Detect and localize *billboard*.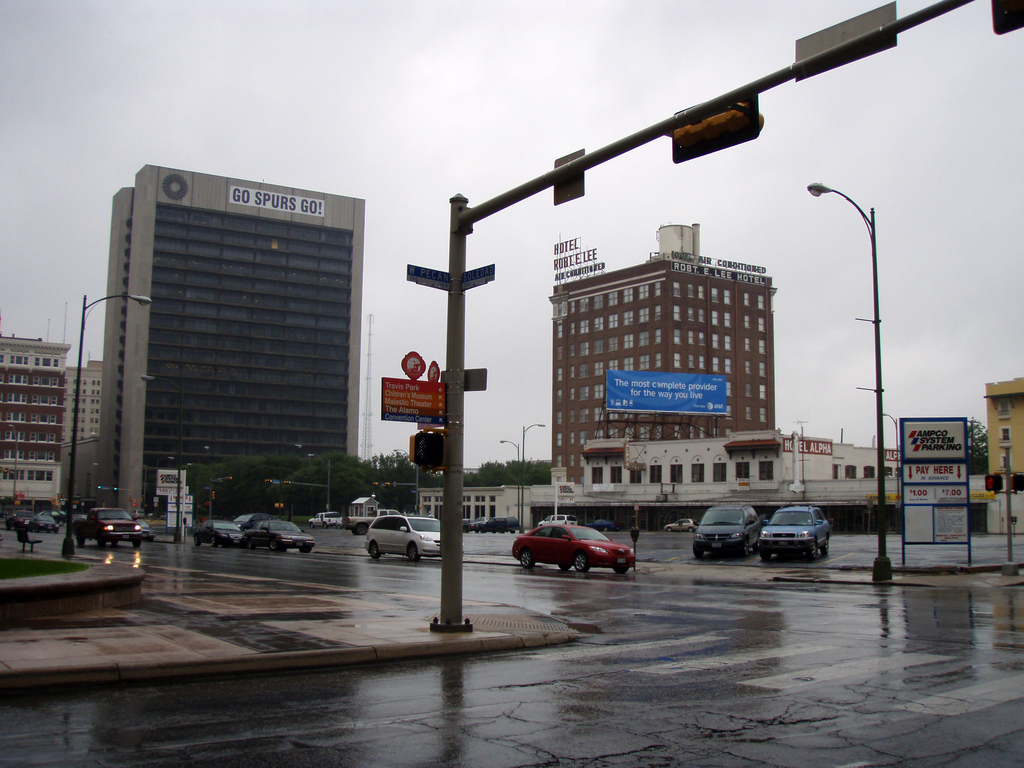
Localized at 612 369 744 422.
